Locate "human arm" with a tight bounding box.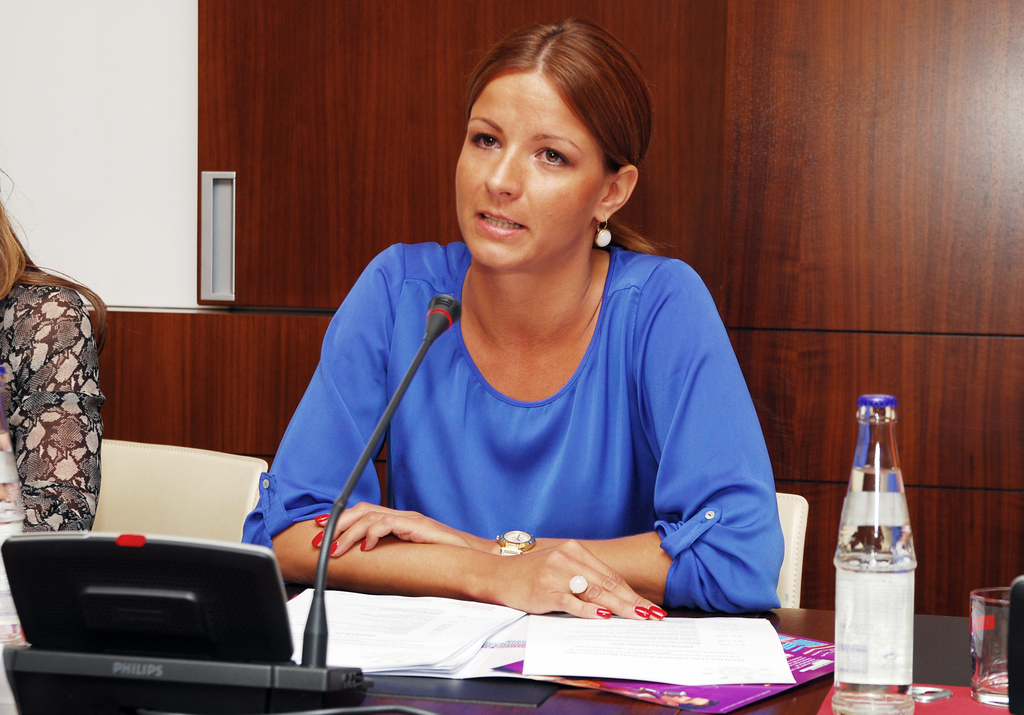
314,252,787,618.
